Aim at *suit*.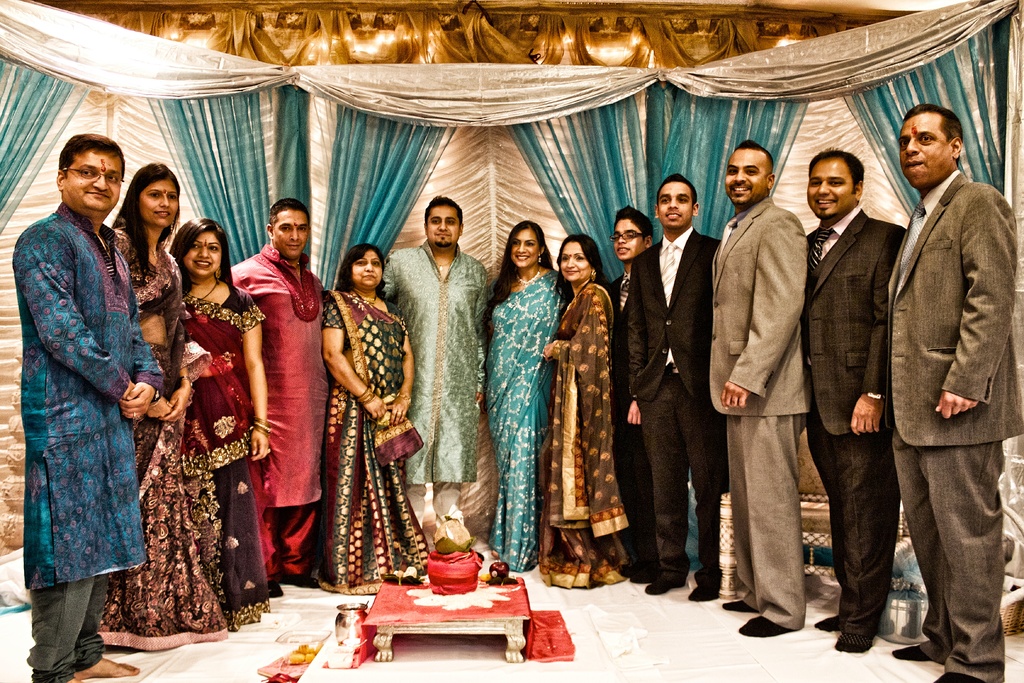
Aimed at box(627, 228, 719, 593).
